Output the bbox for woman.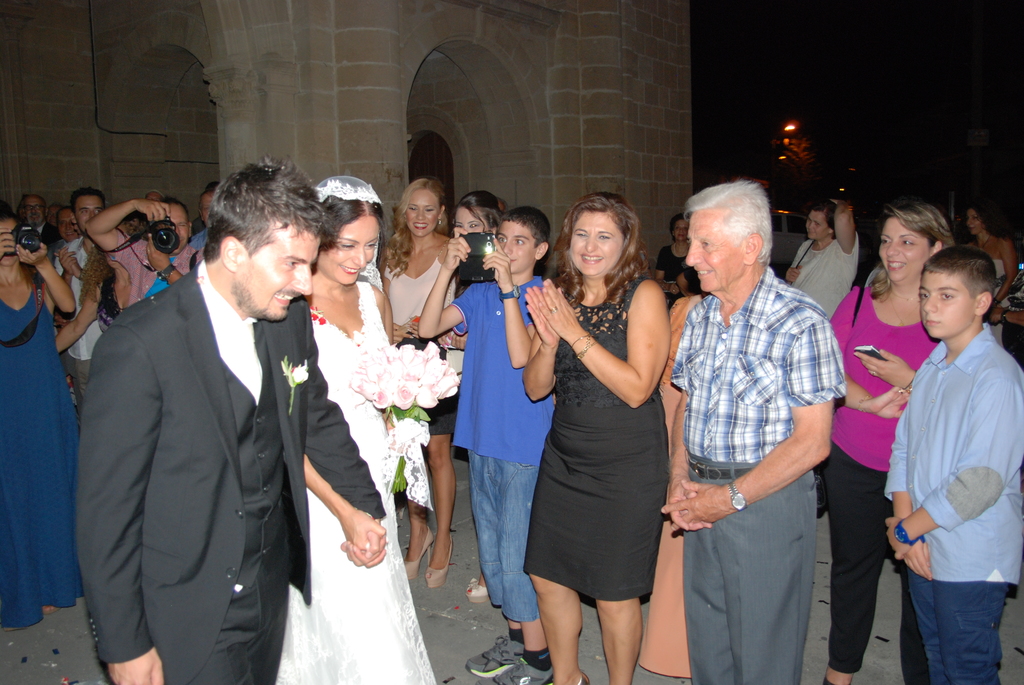
436, 189, 509, 602.
